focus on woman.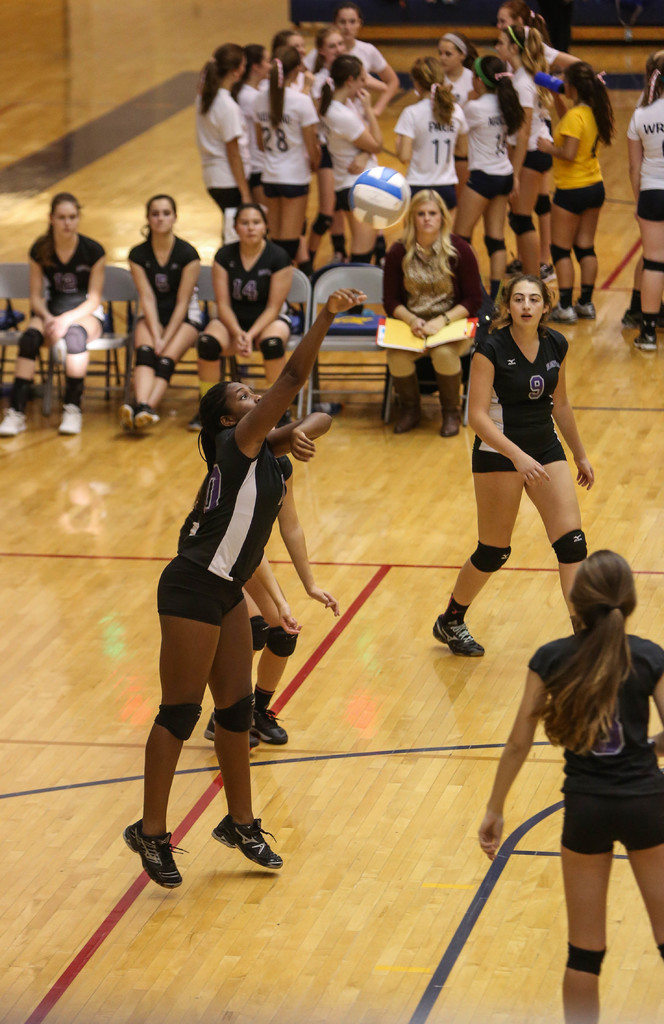
Focused at [x1=0, y1=192, x2=111, y2=442].
